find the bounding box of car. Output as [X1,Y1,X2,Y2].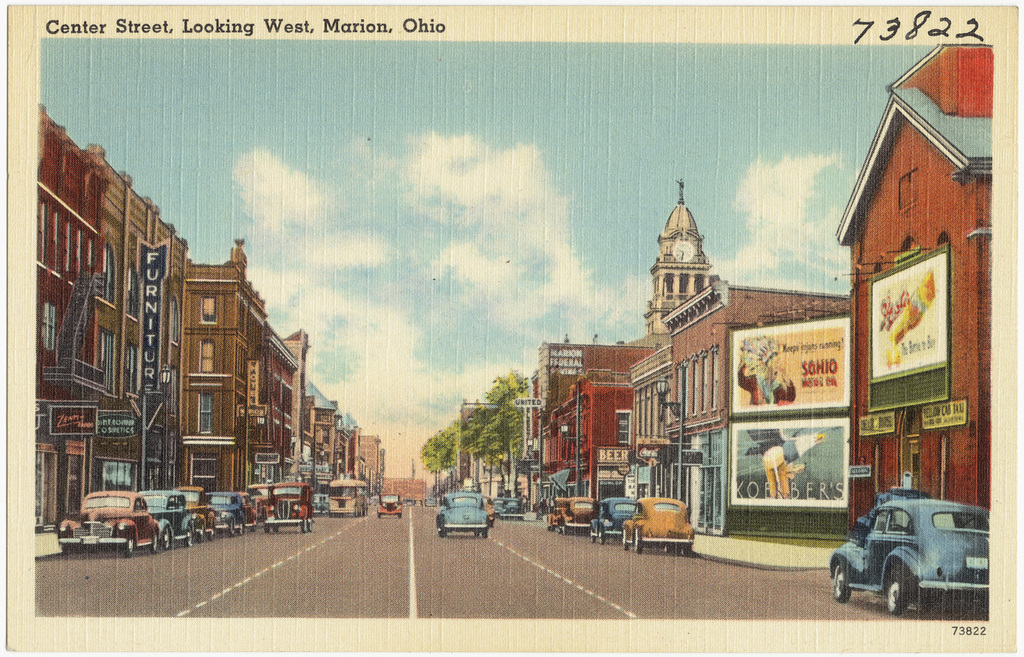
[145,487,199,552].
